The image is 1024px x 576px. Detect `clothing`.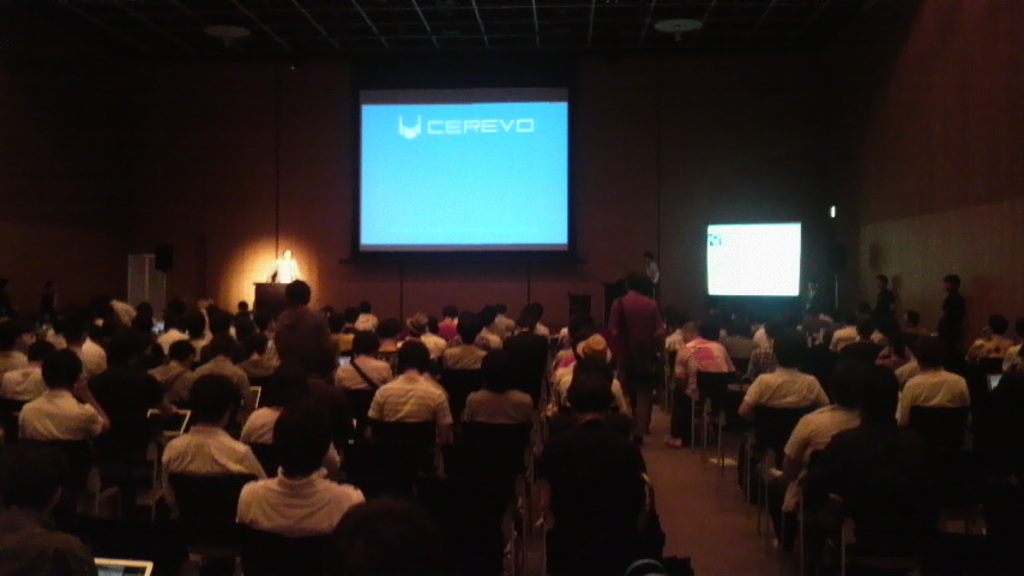
Detection: 438:342:498:368.
